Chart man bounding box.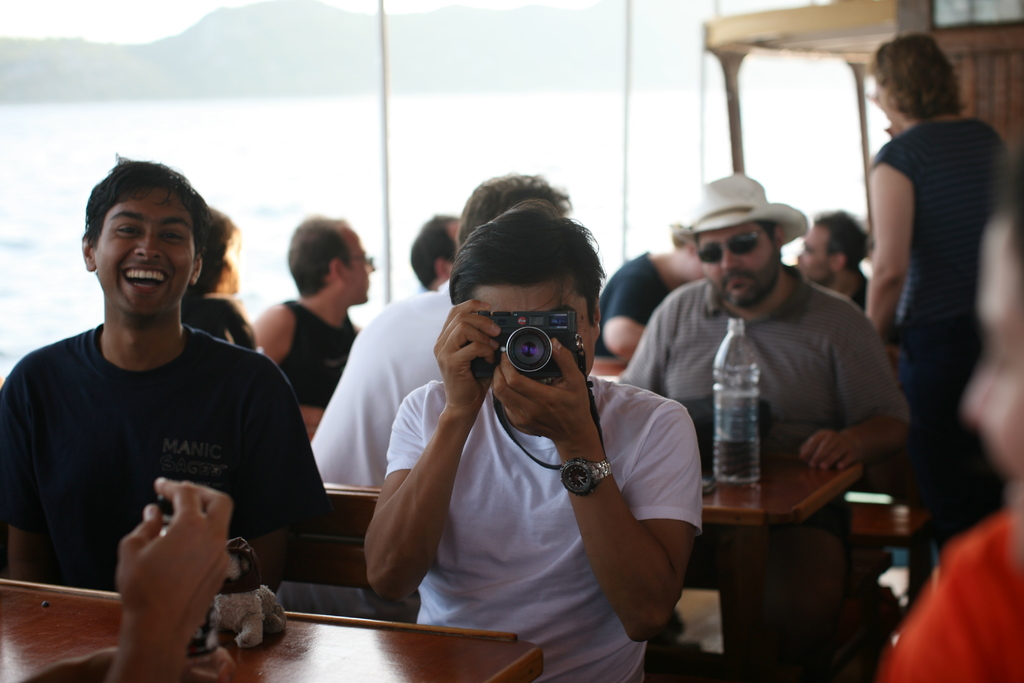
Charted: [x1=0, y1=150, x2=324, y2=584].
